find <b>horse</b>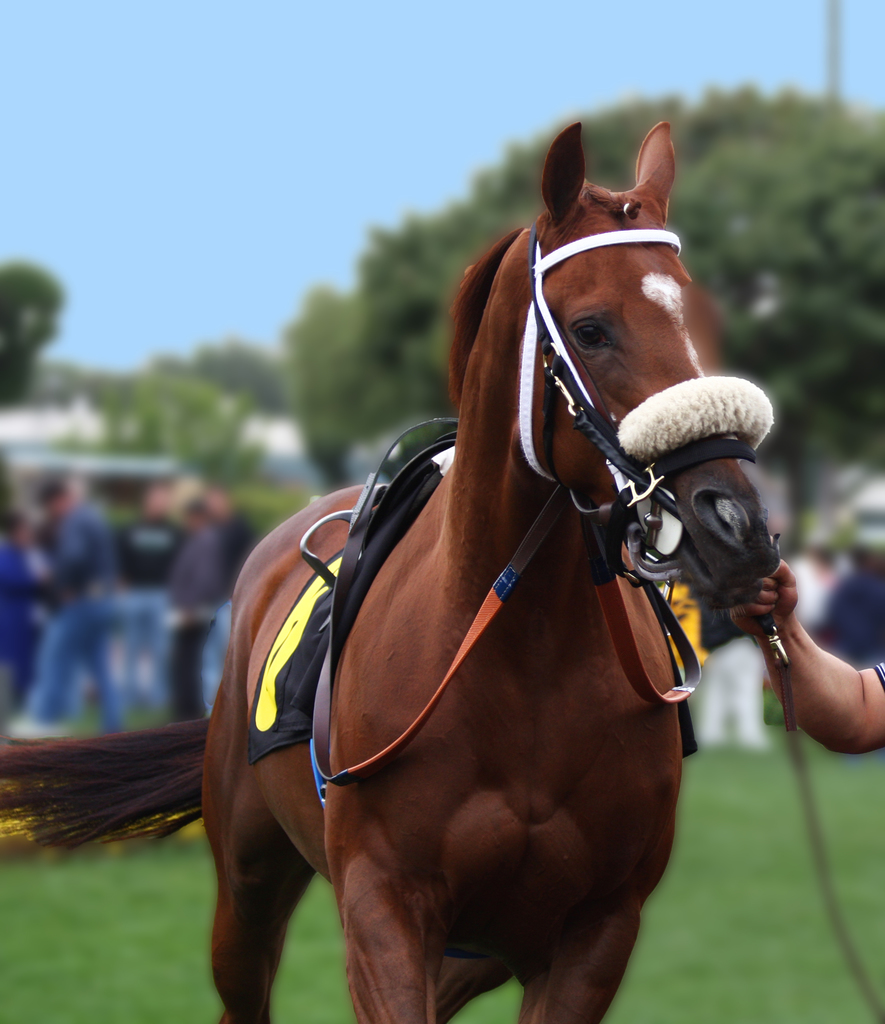
(0, 118, 788, 1023)
